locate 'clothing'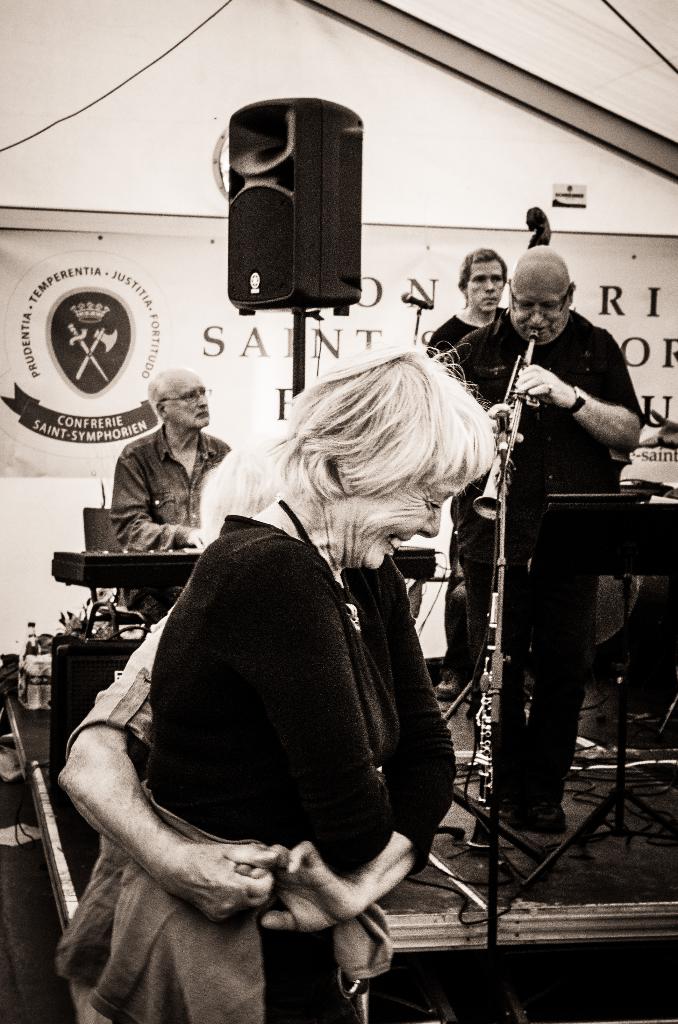
locate(102, 417, 224, 615)
